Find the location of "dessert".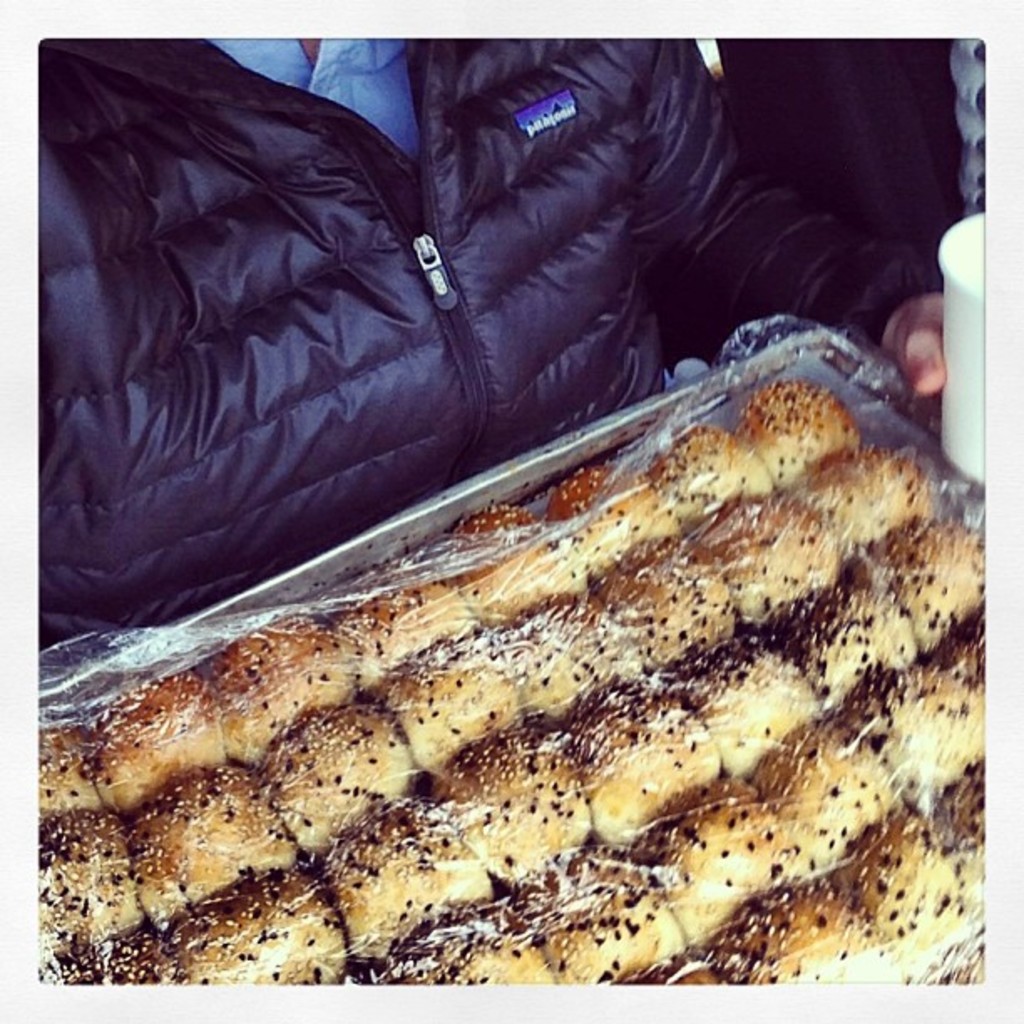
Location: region(781, 569, 899, 683).
